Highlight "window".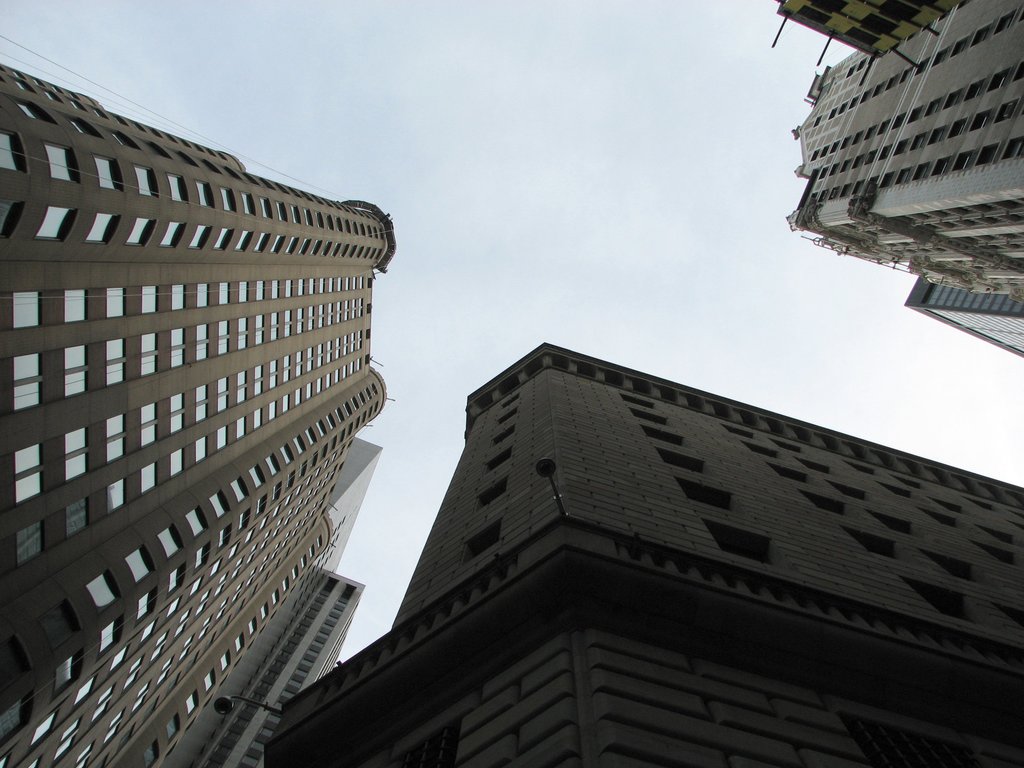
Highlighted region: l=194, t=326, r=207, b=362.
